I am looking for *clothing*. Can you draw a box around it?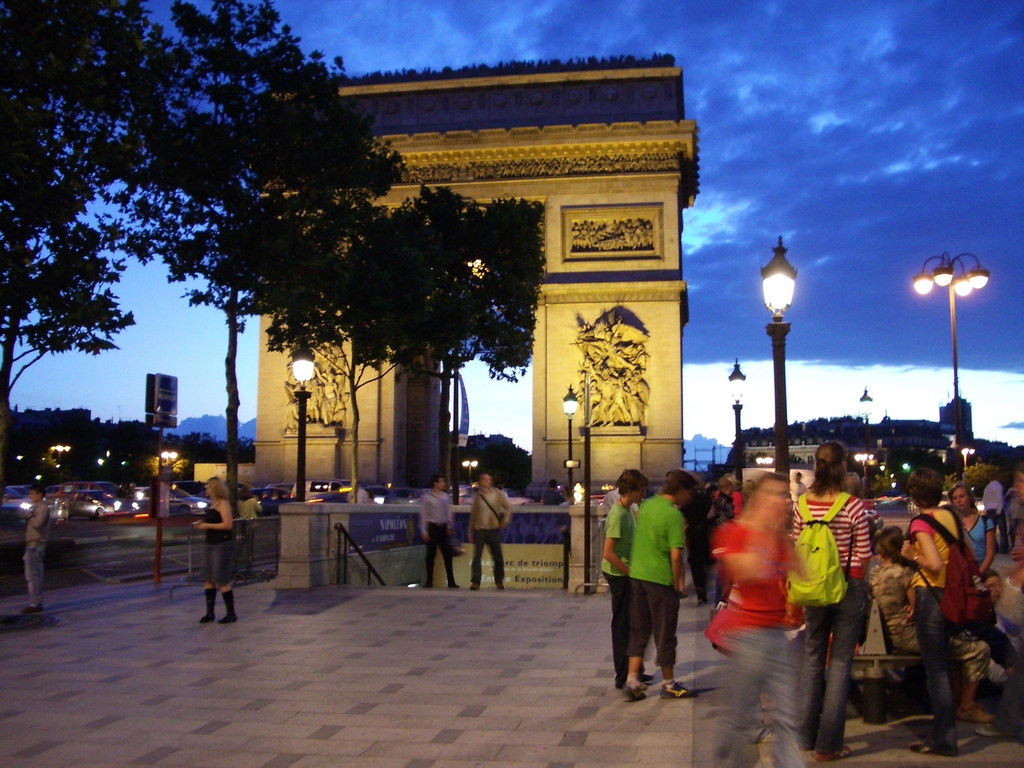
Sure, the bounding box is Rect(785, 495, 858, 590).
